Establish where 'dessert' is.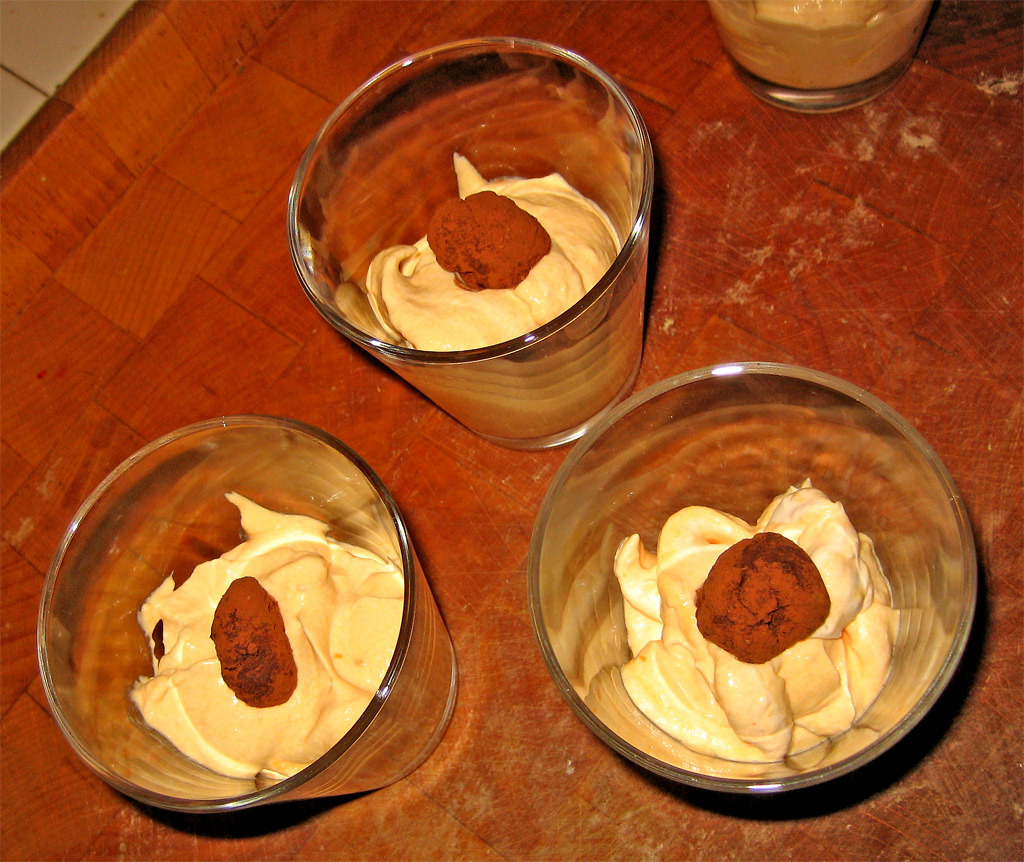
Established at crop(707, 0, 927, 87).
